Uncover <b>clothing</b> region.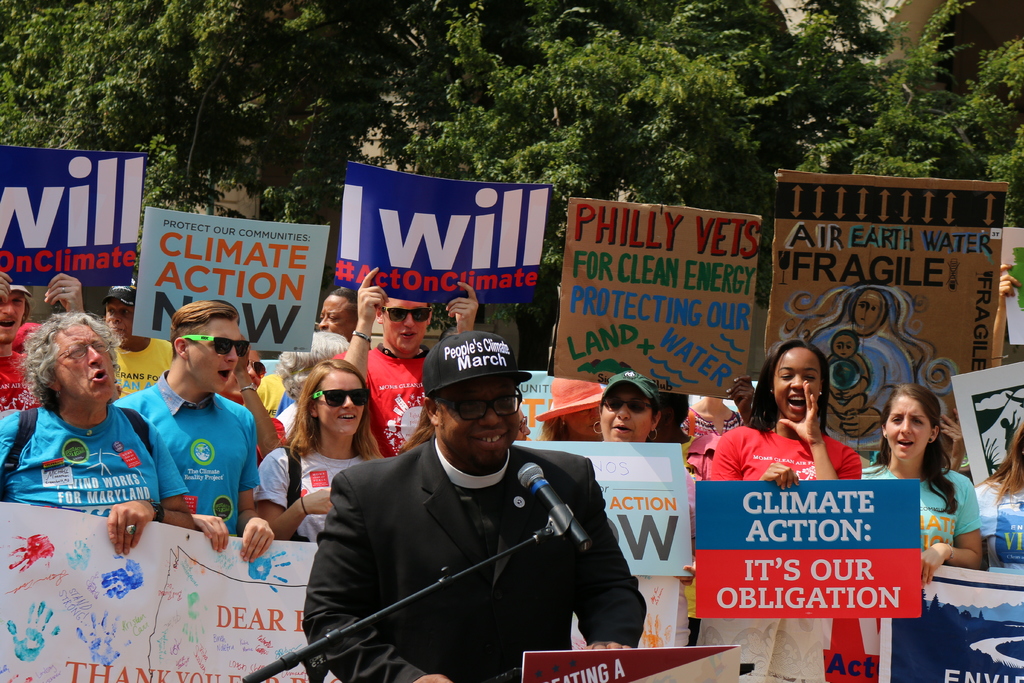
Uncovered: left=251, top=445, right=382, bottom=545.
